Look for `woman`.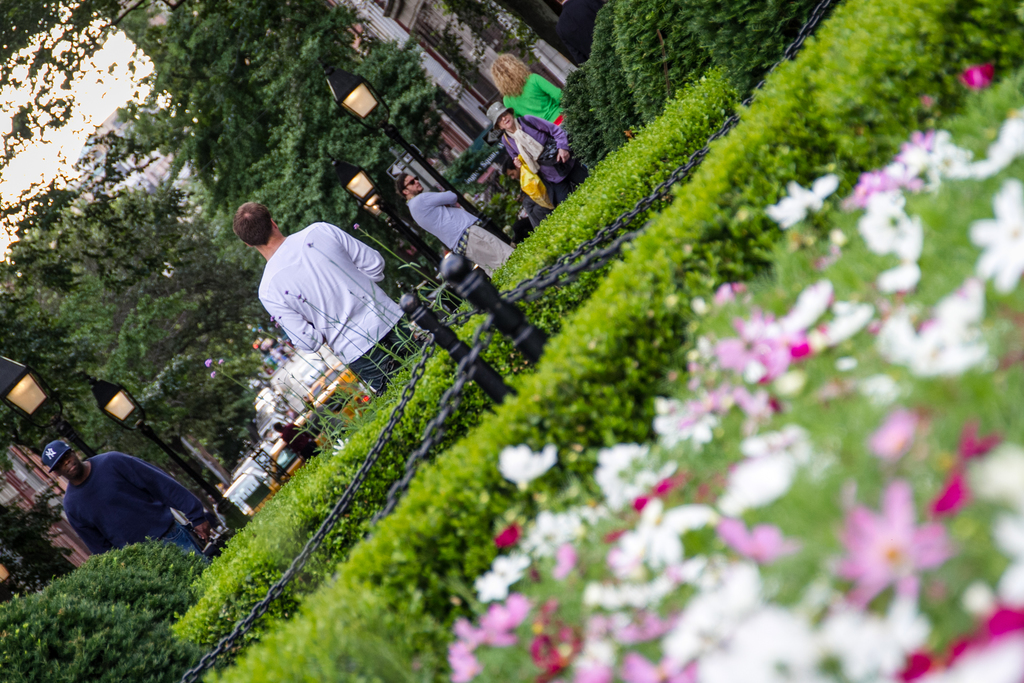
Found: select_region(492, 104, 588, 204).
